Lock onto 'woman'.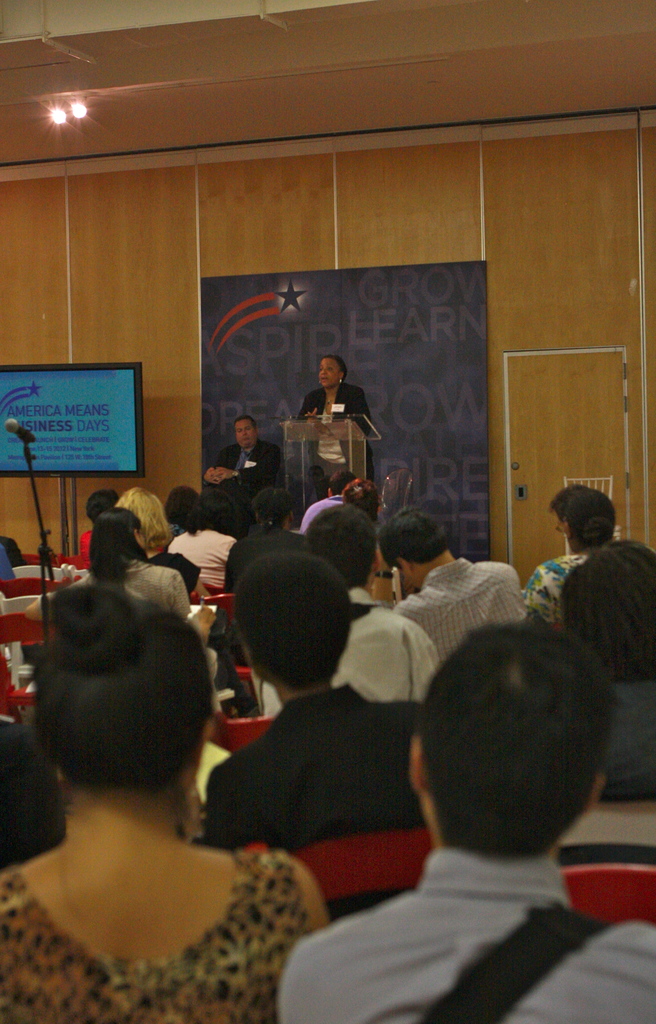
Locked: (left=292, top=358, right=388, bottom=510).
